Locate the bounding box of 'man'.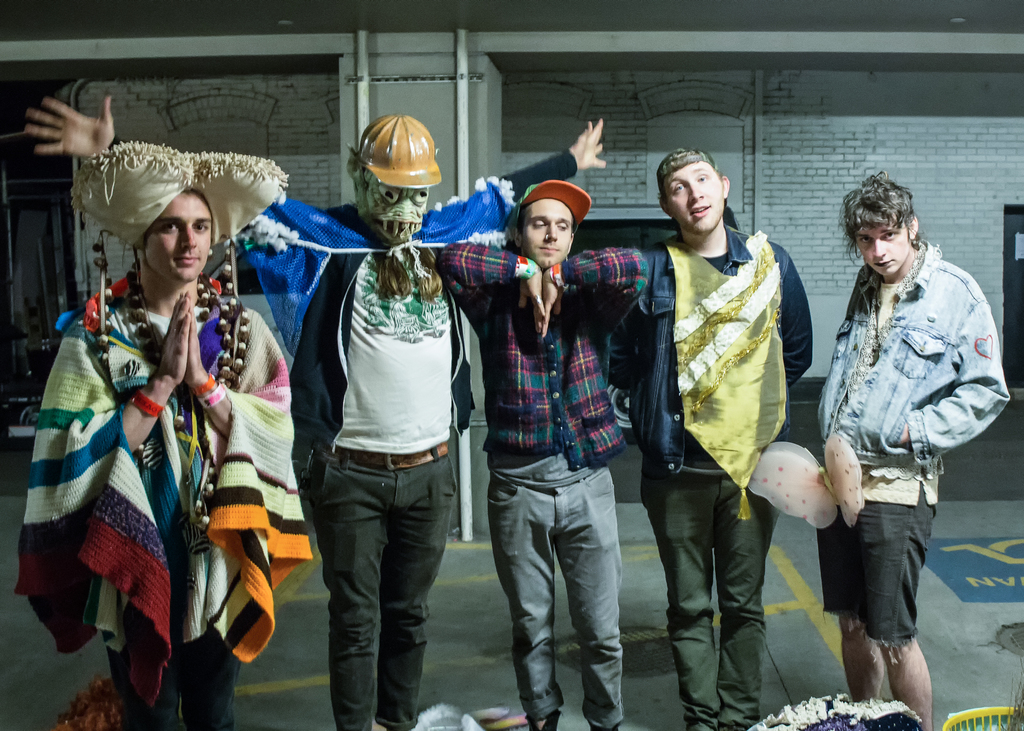
Bounding box: x1=810, y1=167, x2=1012, y2=730.
